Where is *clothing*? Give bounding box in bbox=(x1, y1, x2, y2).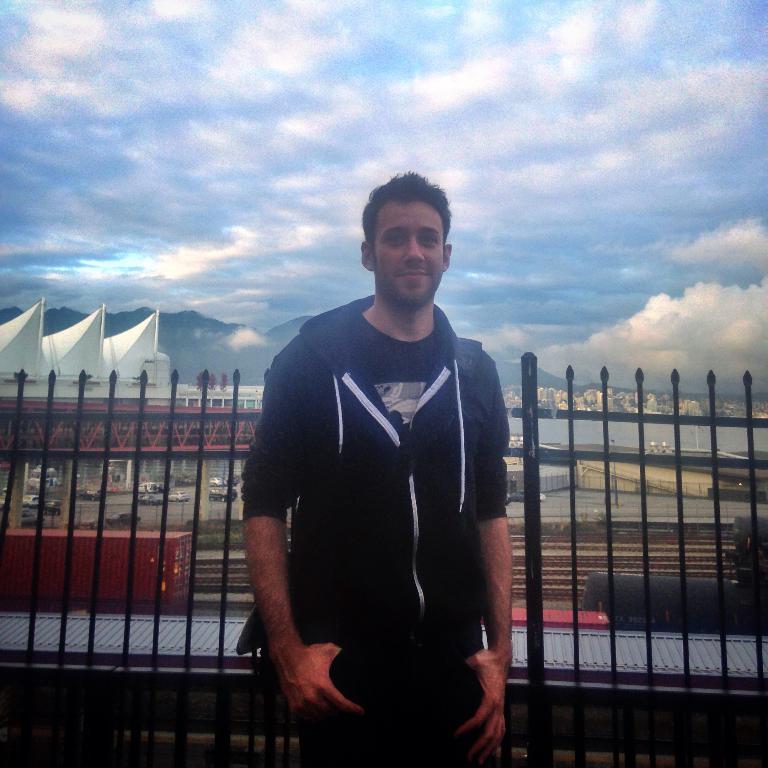
bbox=(240, 271, 523, 740).
